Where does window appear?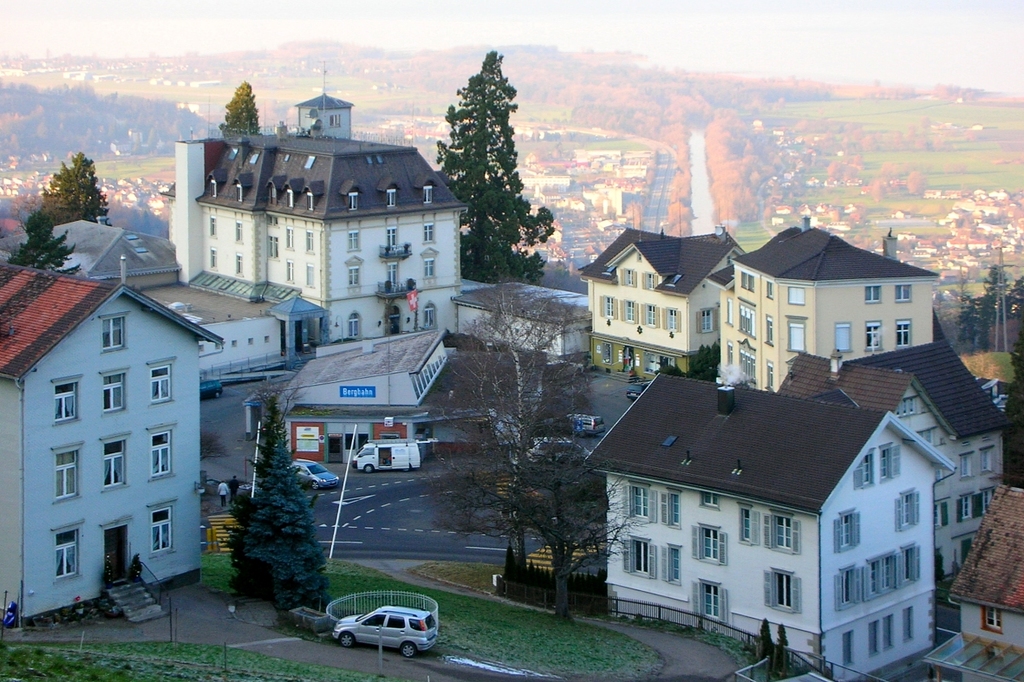
Appears at {"x1": 763, "y1": 515, "x2": 801, "y2": 551}.
